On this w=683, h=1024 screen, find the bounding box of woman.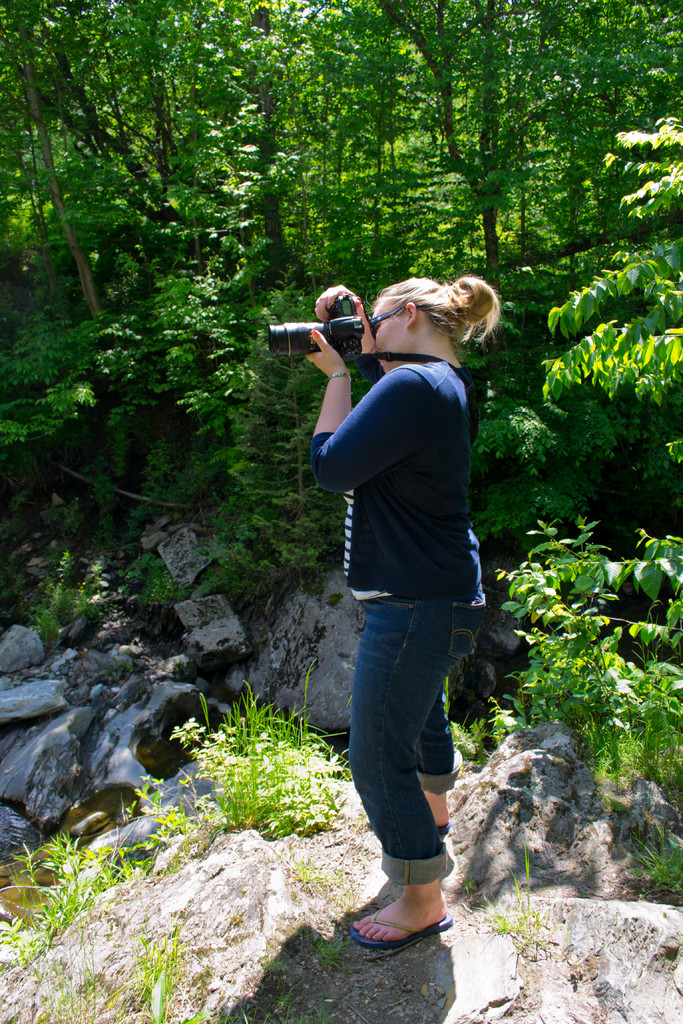
Bounding box: left=284, top=213, right=510, bottom=981.
